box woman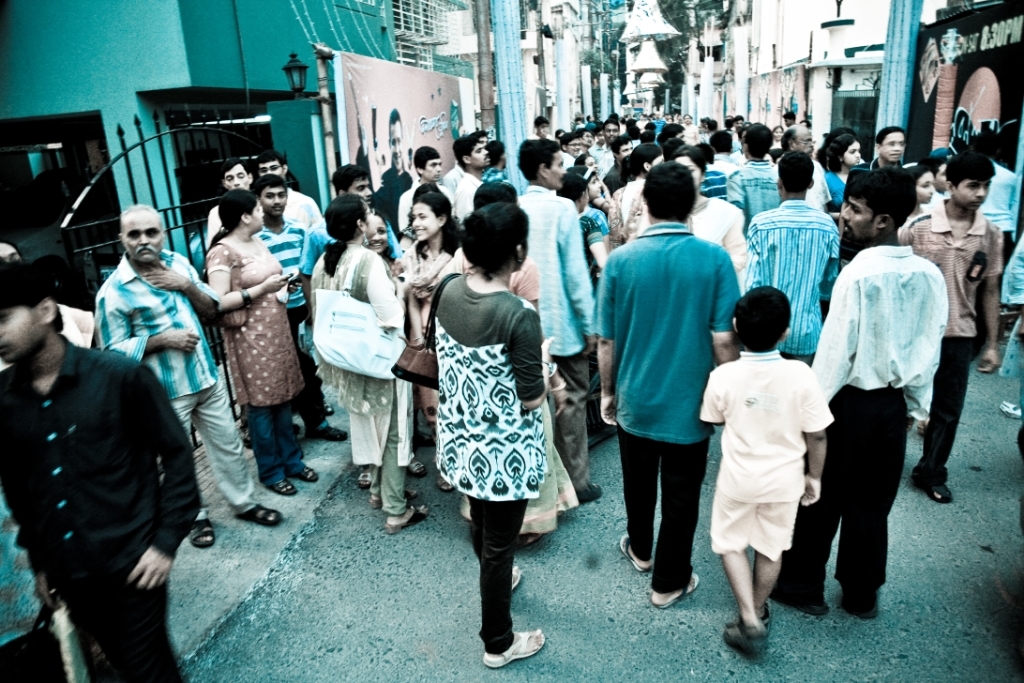
{"x1": 579, "y1": 164, "x2": 610, "y2": 245}
